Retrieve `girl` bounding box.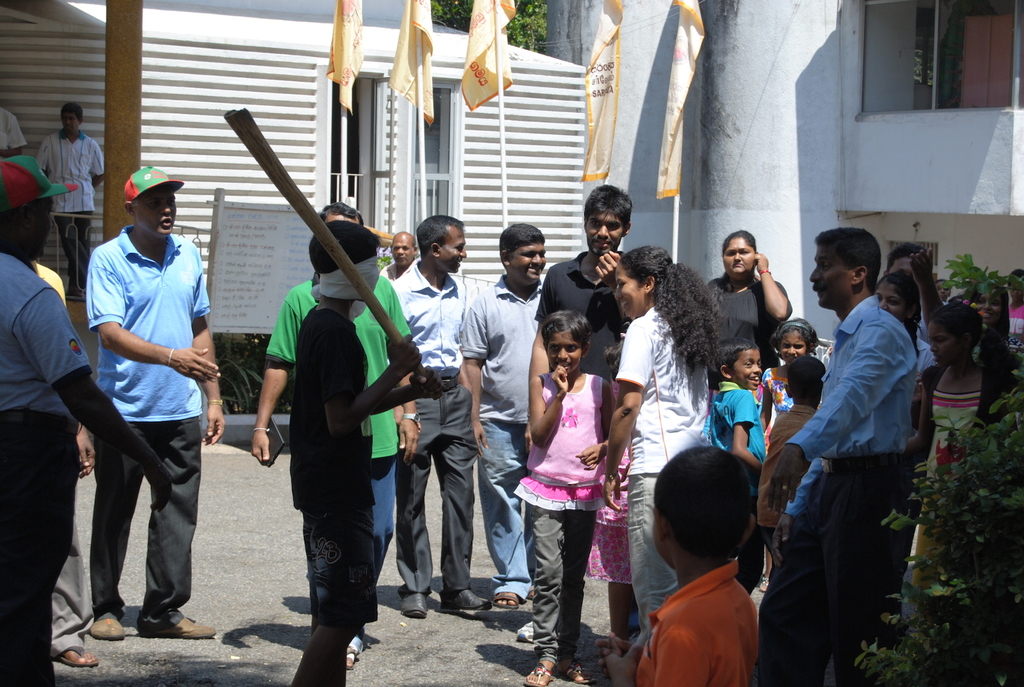
Bounding box: 909:297:1015:611.
